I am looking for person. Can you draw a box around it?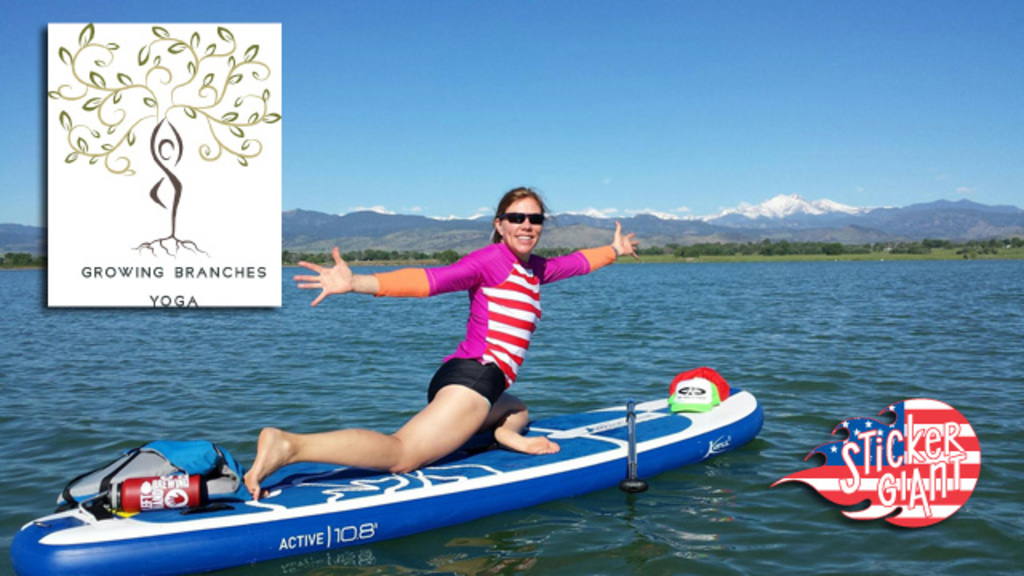
Sure, the bounding box is 243:190:645:510.
